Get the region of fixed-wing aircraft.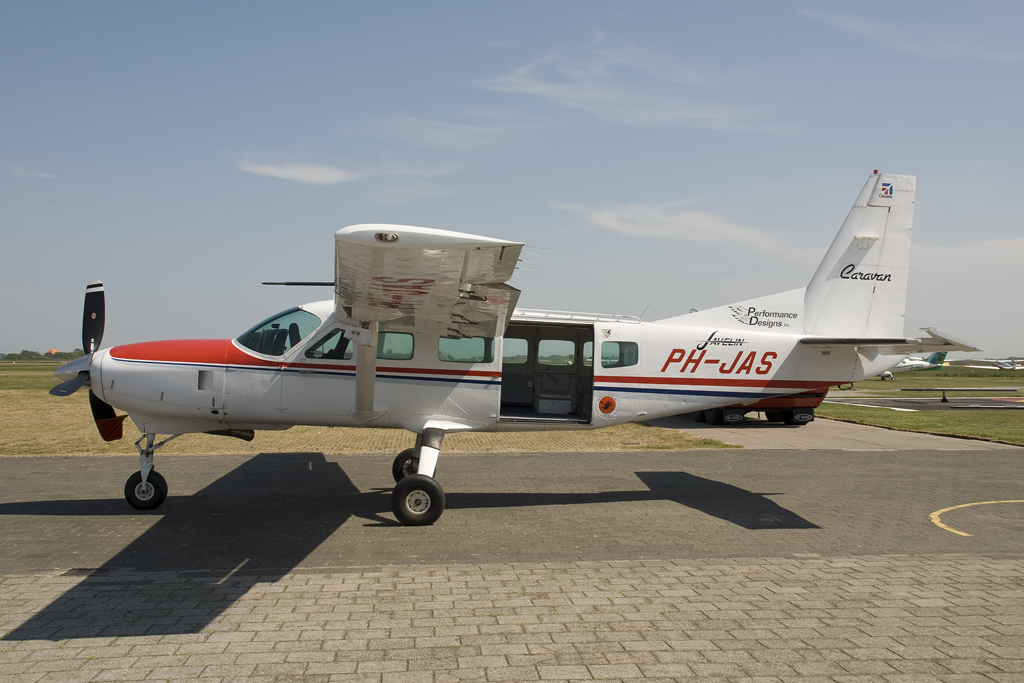
<region>884, 342, 956, 374</region>.
